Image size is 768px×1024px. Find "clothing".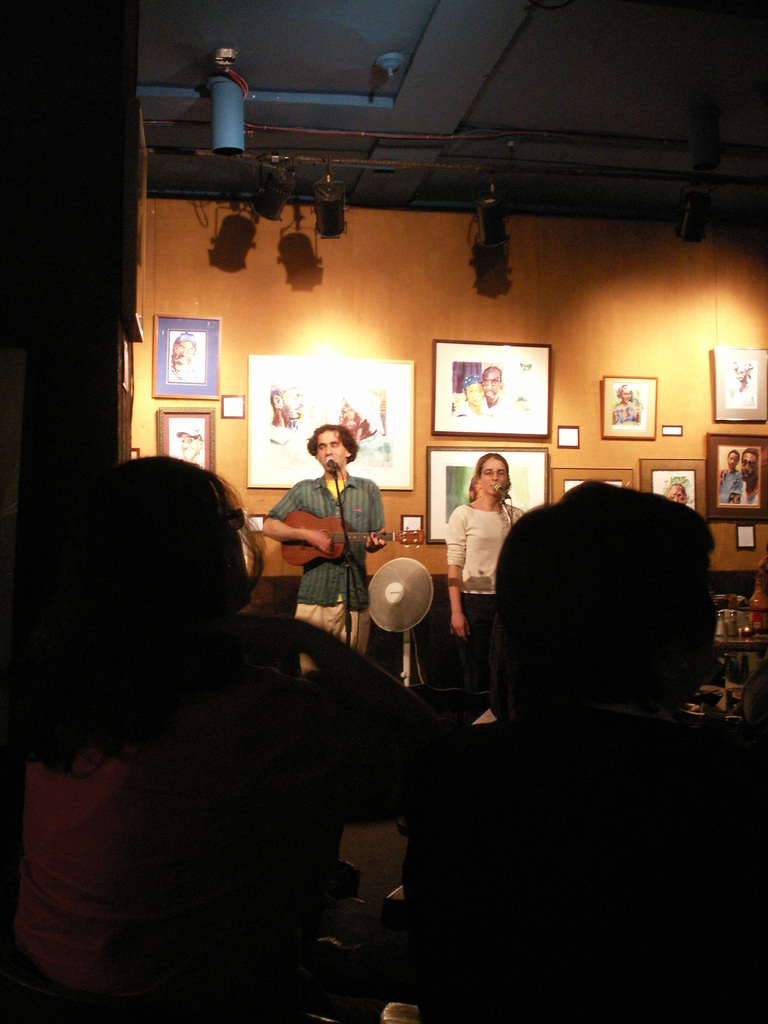
<box>440,509,535,710</box>.
